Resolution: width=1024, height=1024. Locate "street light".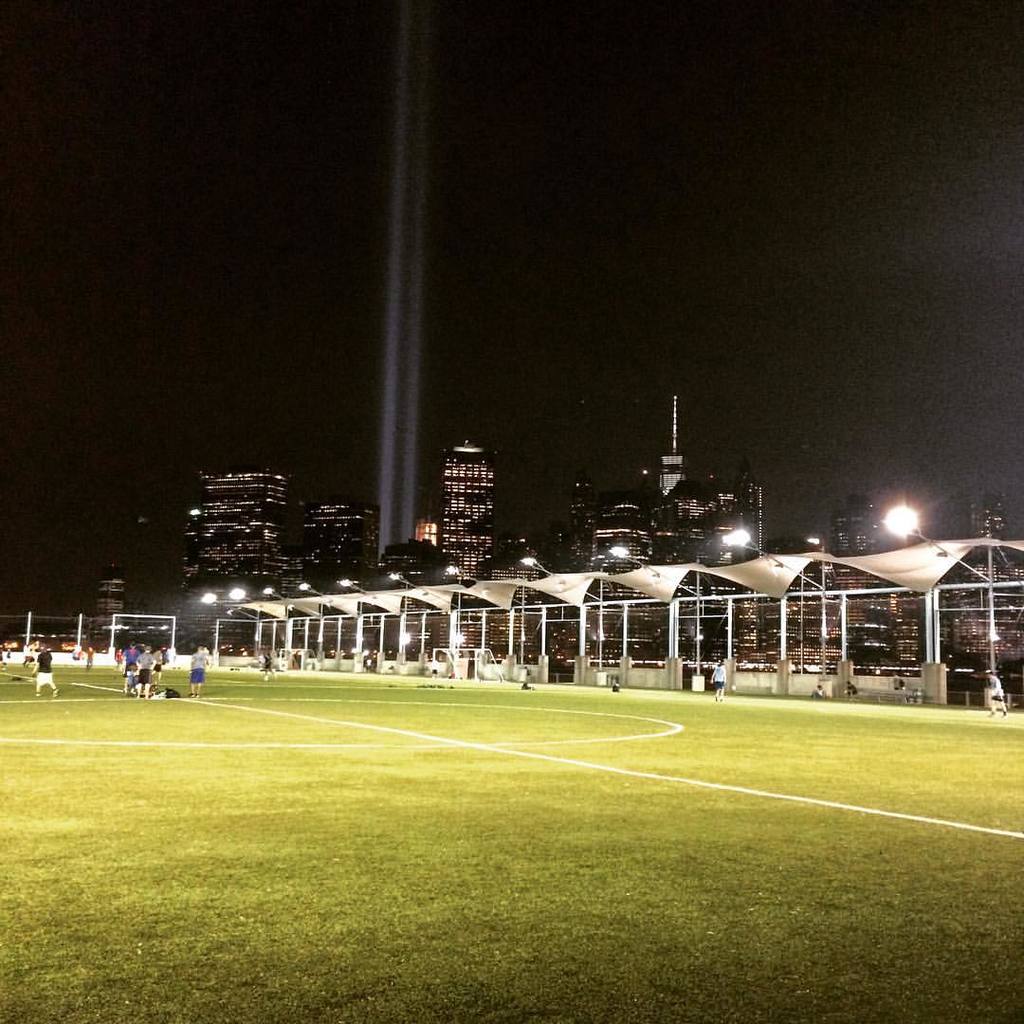
(259, 588, 330, 661).
